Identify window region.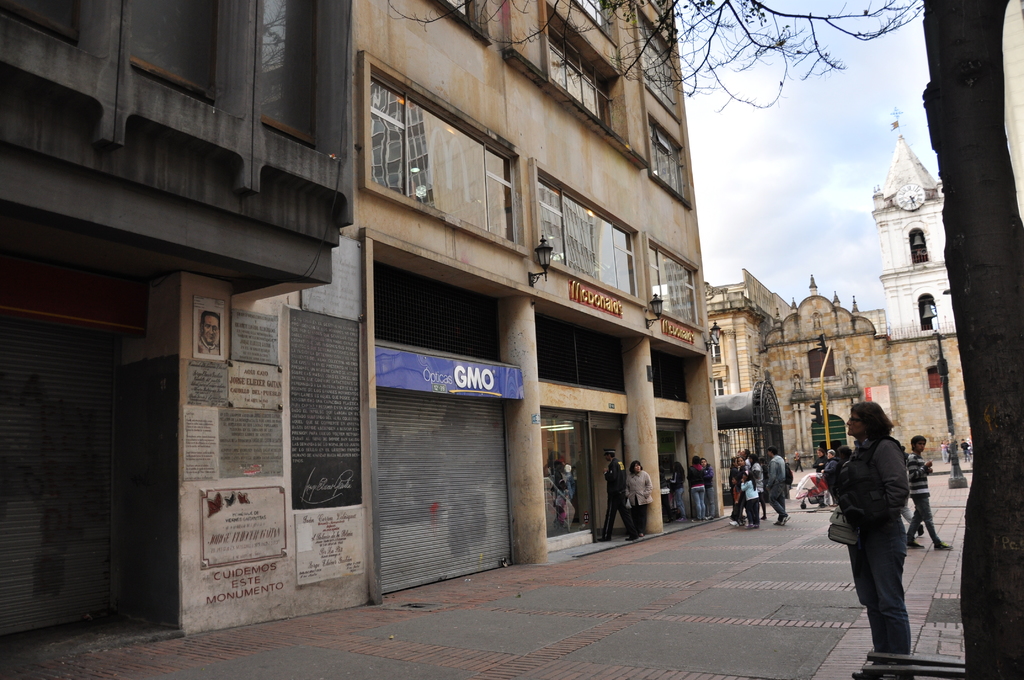
Region: {"x1": 808, "y1": 345, "x2": 835, "y2": 381}.
